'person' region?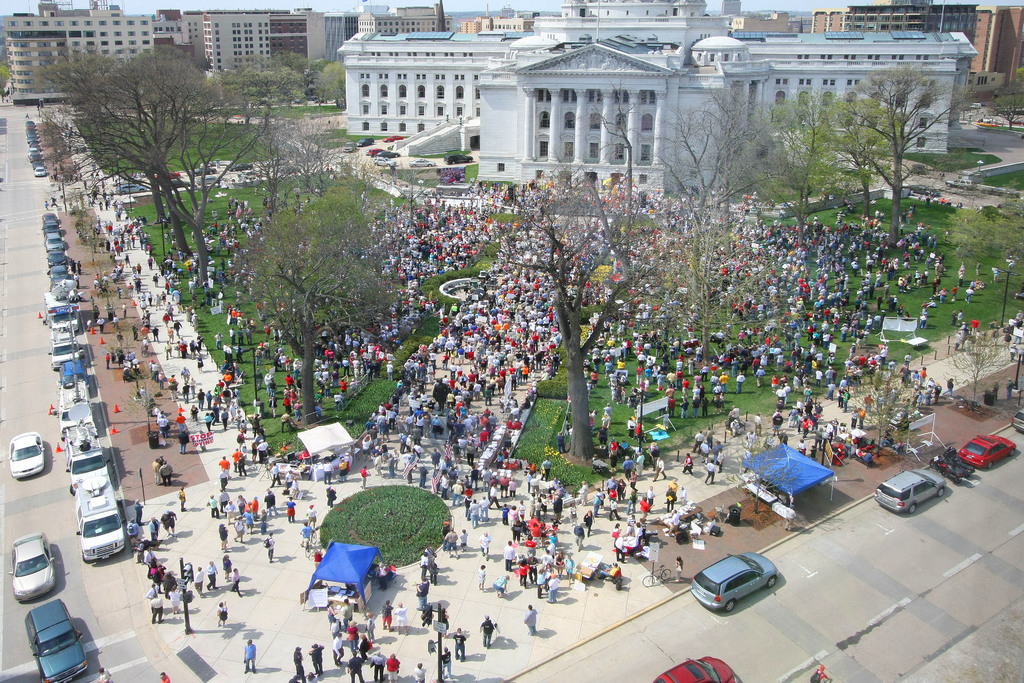
[left=154, top=327, right=163, bottom=342]
